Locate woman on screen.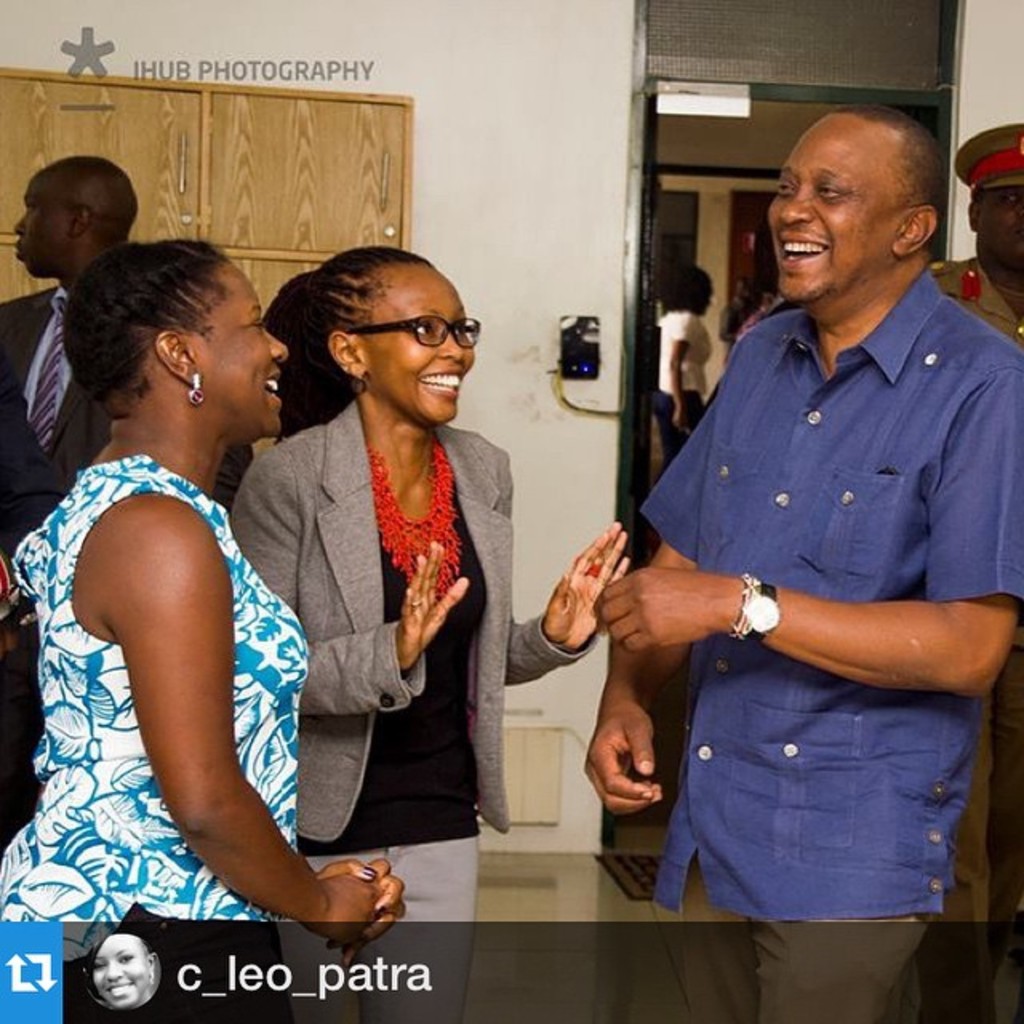
On screen at bbox=(86, 931, 165, 1013).
